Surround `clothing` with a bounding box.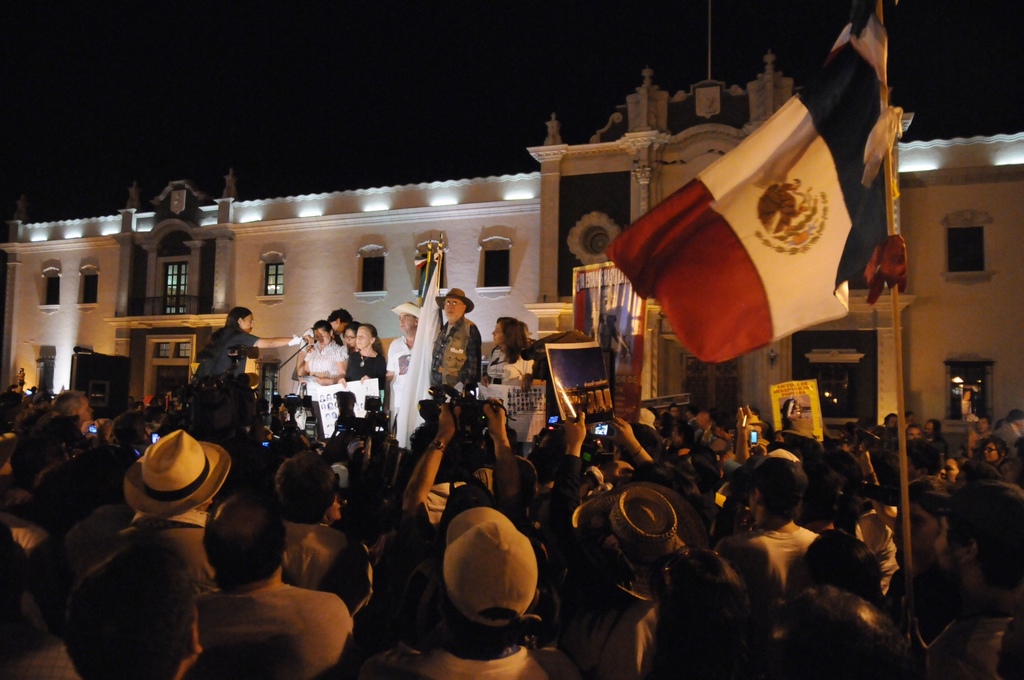
crop(164, 555, 360, 674).
